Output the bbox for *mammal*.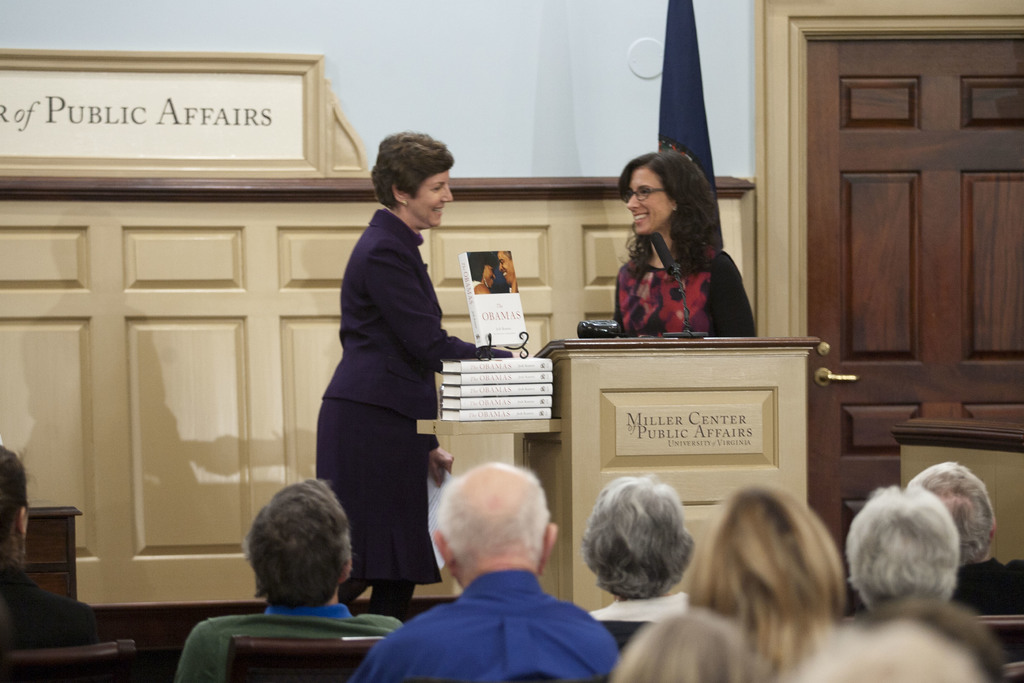
<bbox>496, 249, 516, 295</bbox>.
